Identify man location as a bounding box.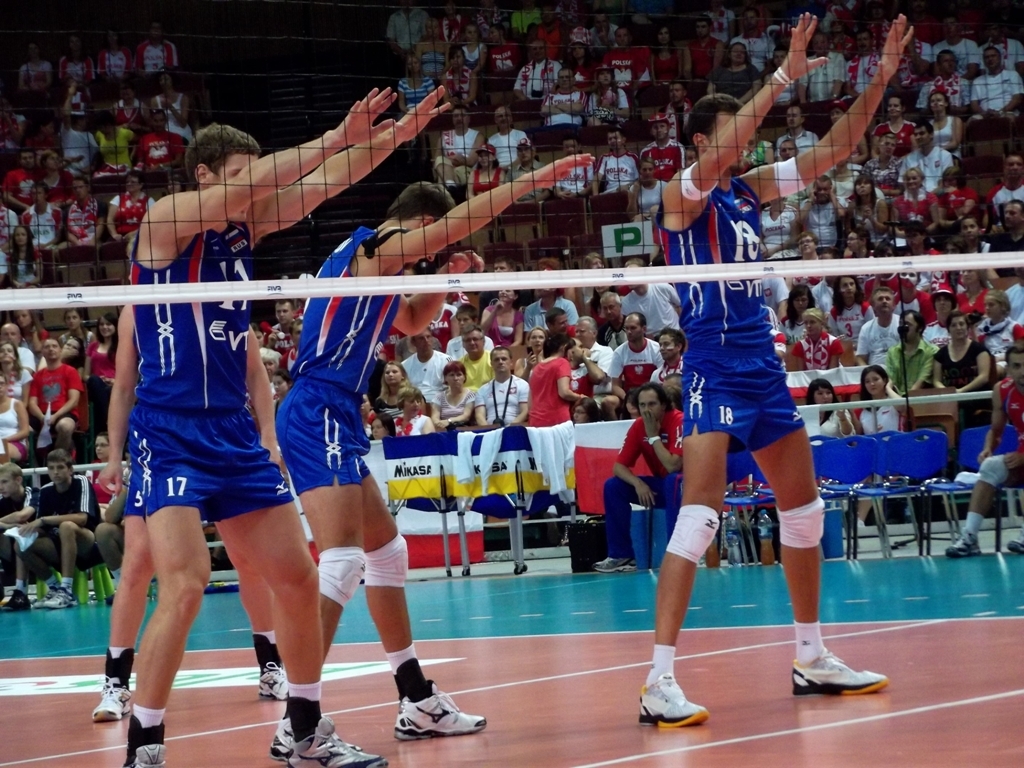
649,329,688,392.
